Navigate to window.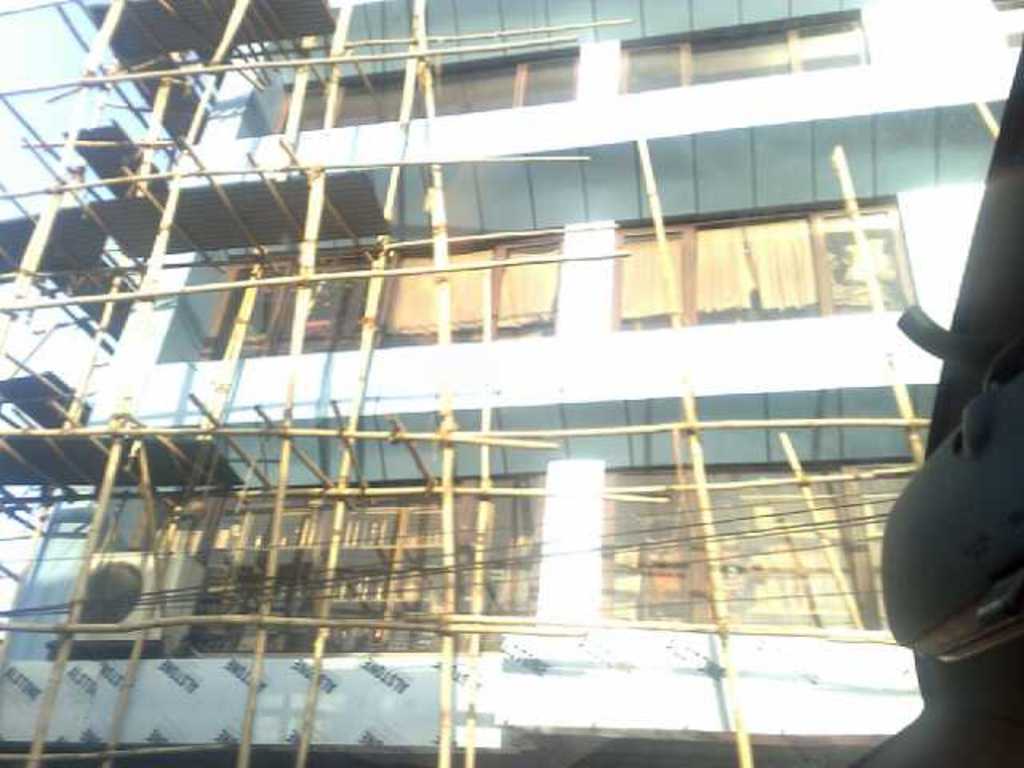
Navigation target: 102,464,534,682.
